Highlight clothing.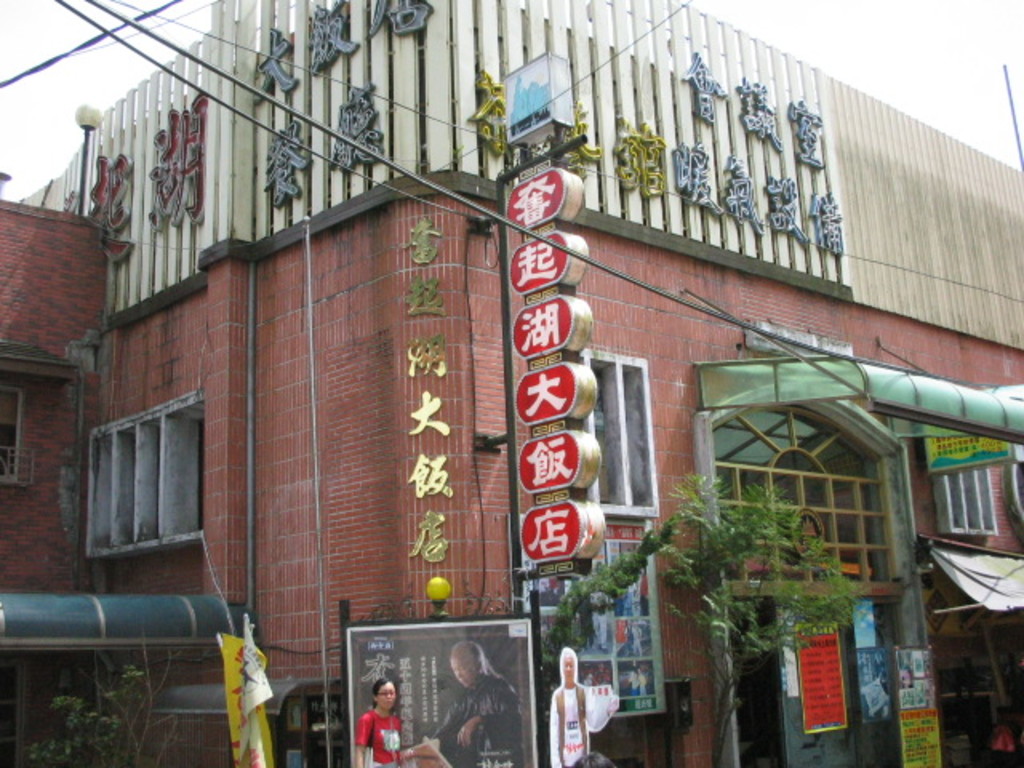
Highlighted region: detection(434, 670, 523, 766).
